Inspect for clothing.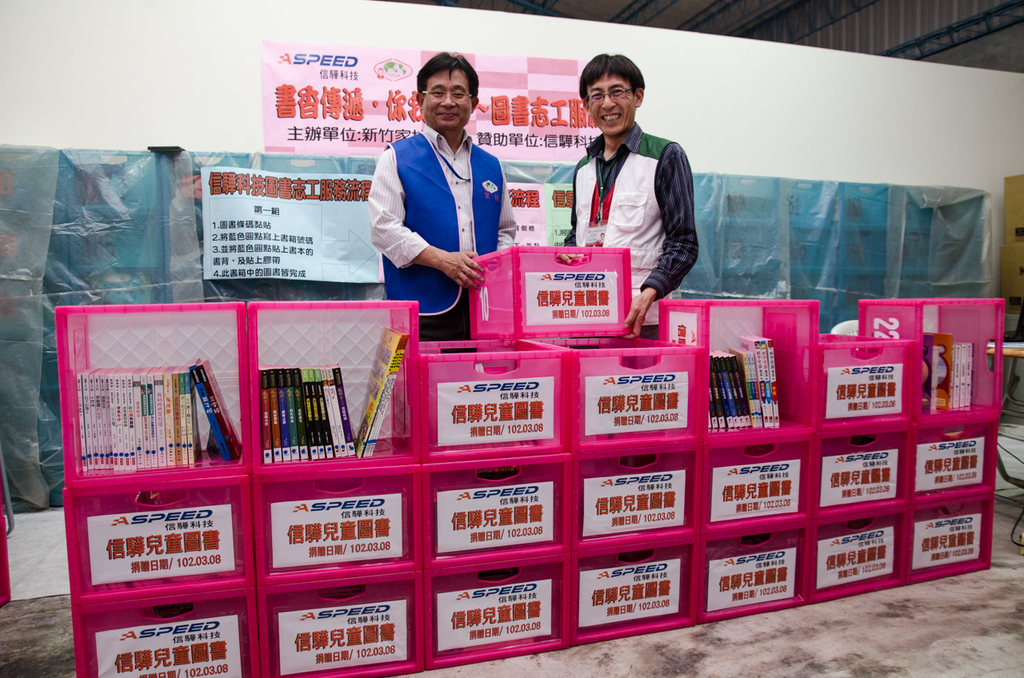
Inspection: x1=370, y1=122, x2=519, y2=345.
